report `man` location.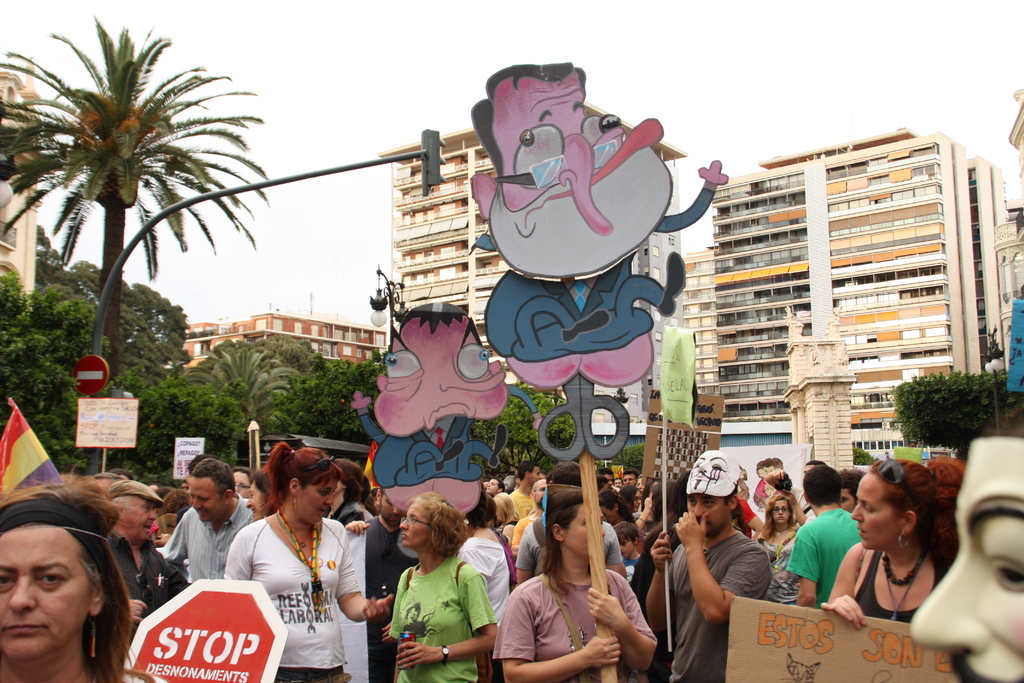
Report: box(108, 468, 136, 481).
